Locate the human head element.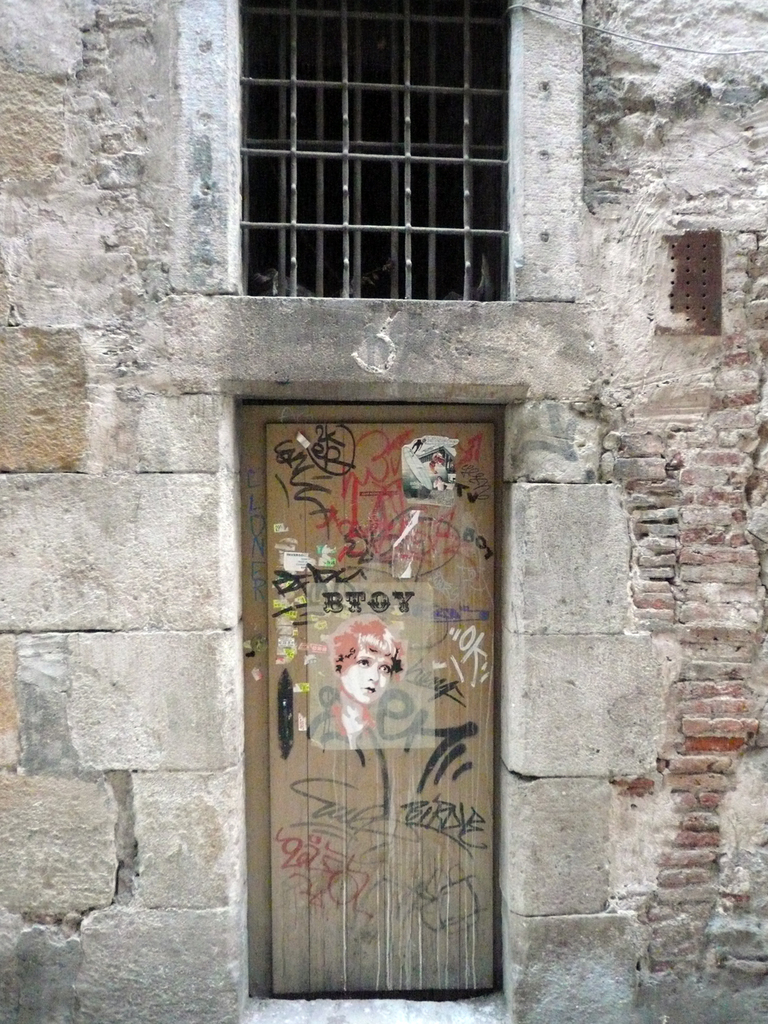
Element bbox: locate(329, 622, 405, 703).
